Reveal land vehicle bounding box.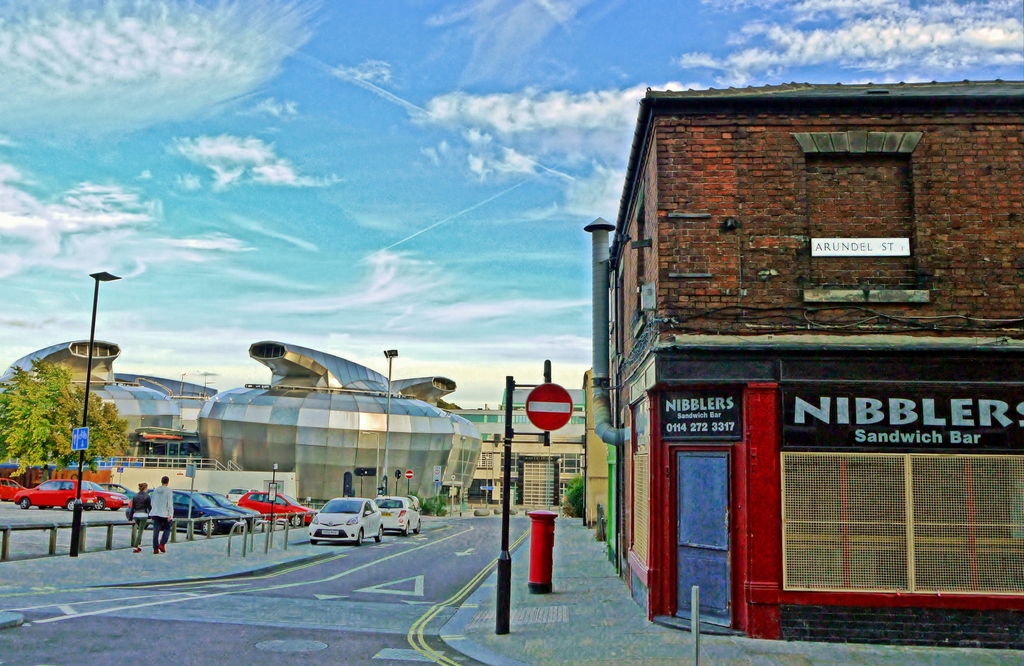
Revealed: l=227, t=490, r=244, b=497.
